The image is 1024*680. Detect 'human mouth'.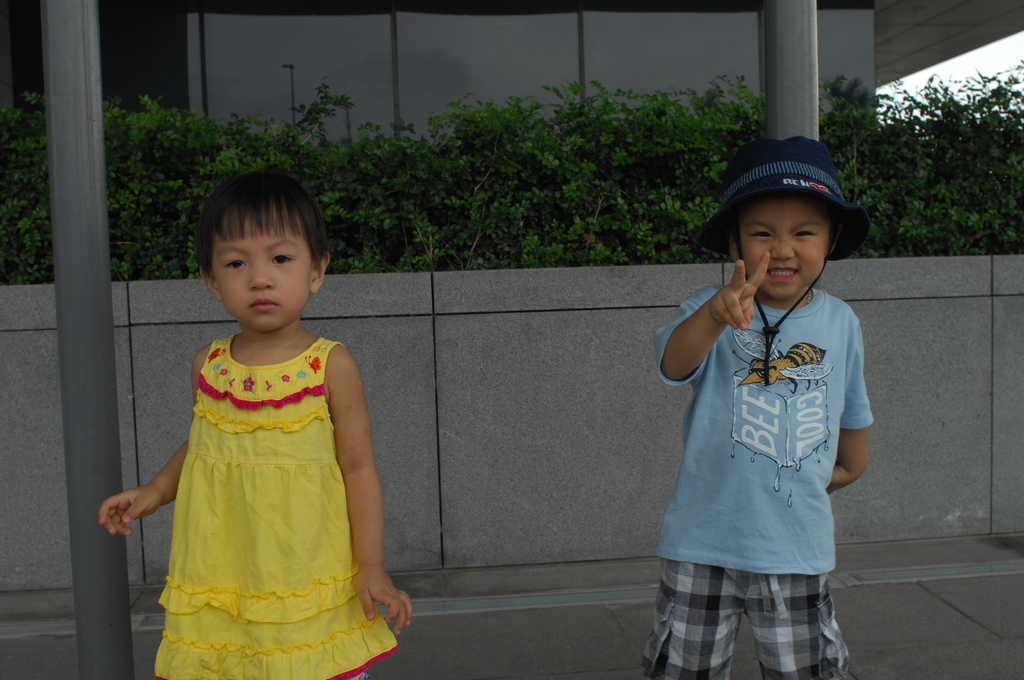
Detection: (x1=251, y1=297, x2=275, y2=307).
